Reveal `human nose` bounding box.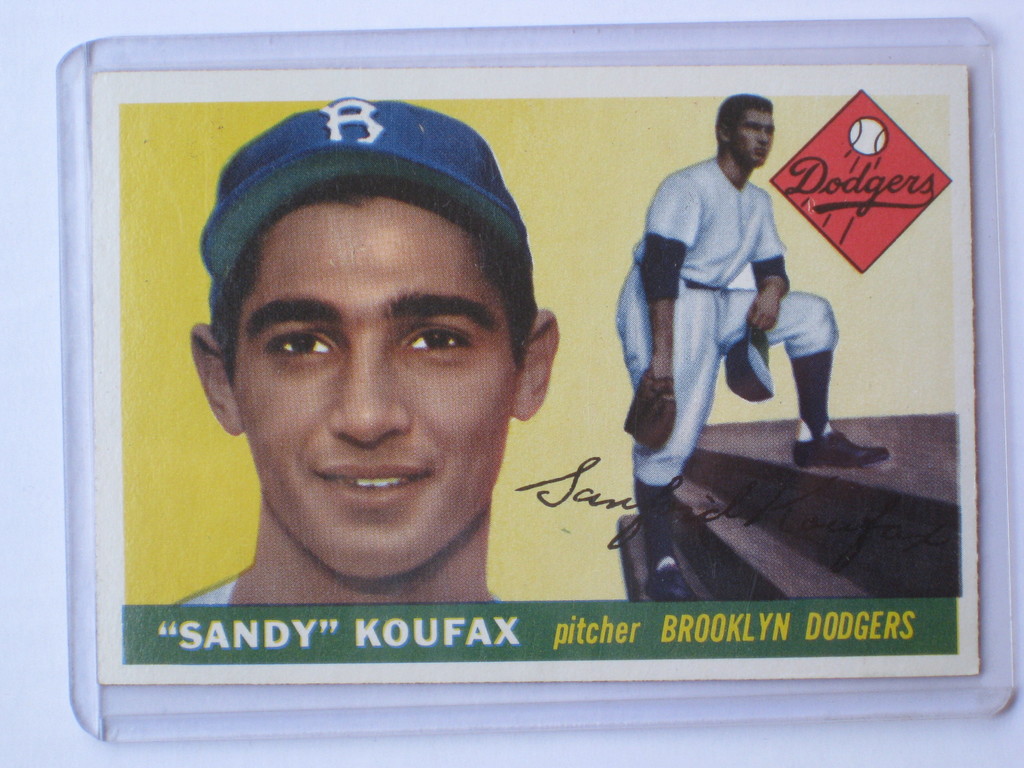
Revealed: [left=758, top=131, right=769, bottom=145].
